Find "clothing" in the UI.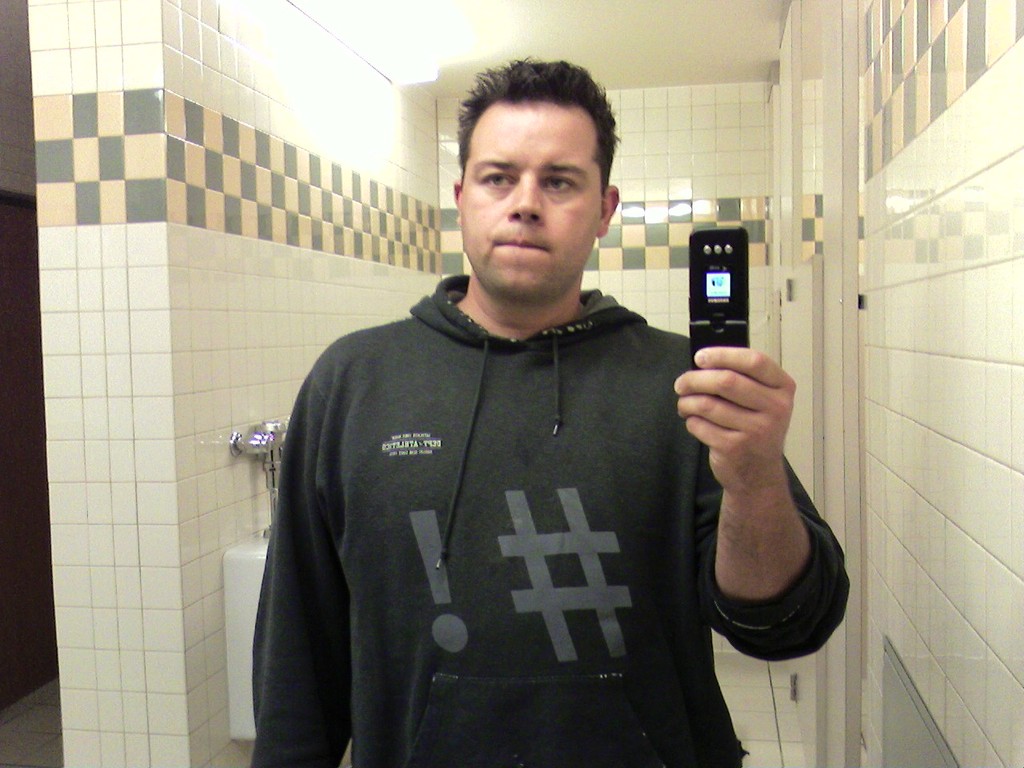
UI element at (238, 282, 864, 760).
